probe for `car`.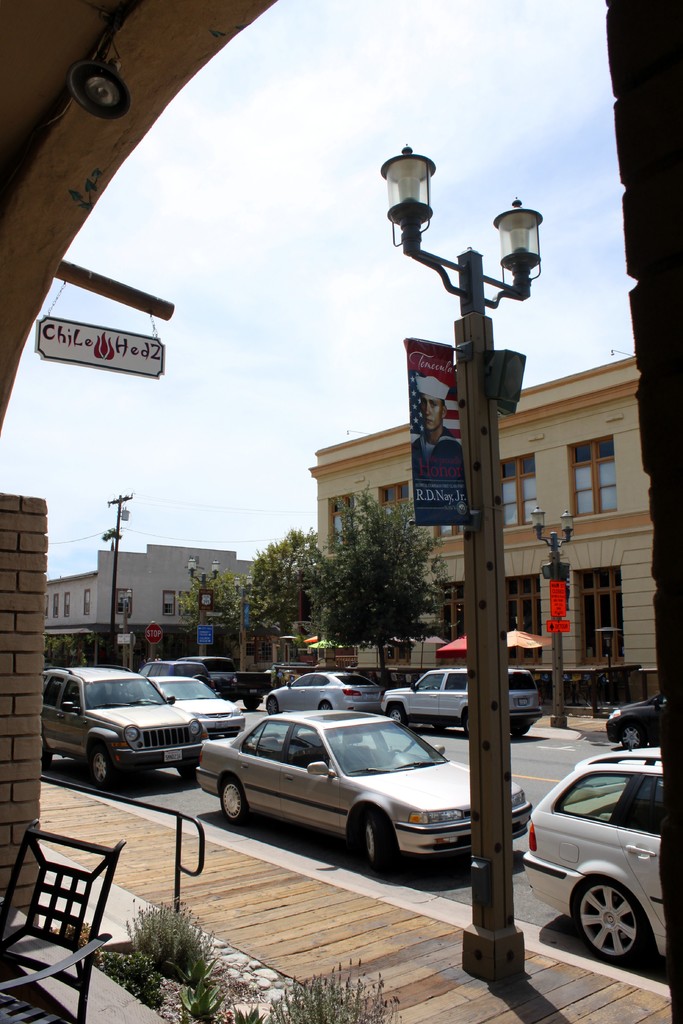
Probe result: [x1=192, y1=708, x2=533, y2=877].
